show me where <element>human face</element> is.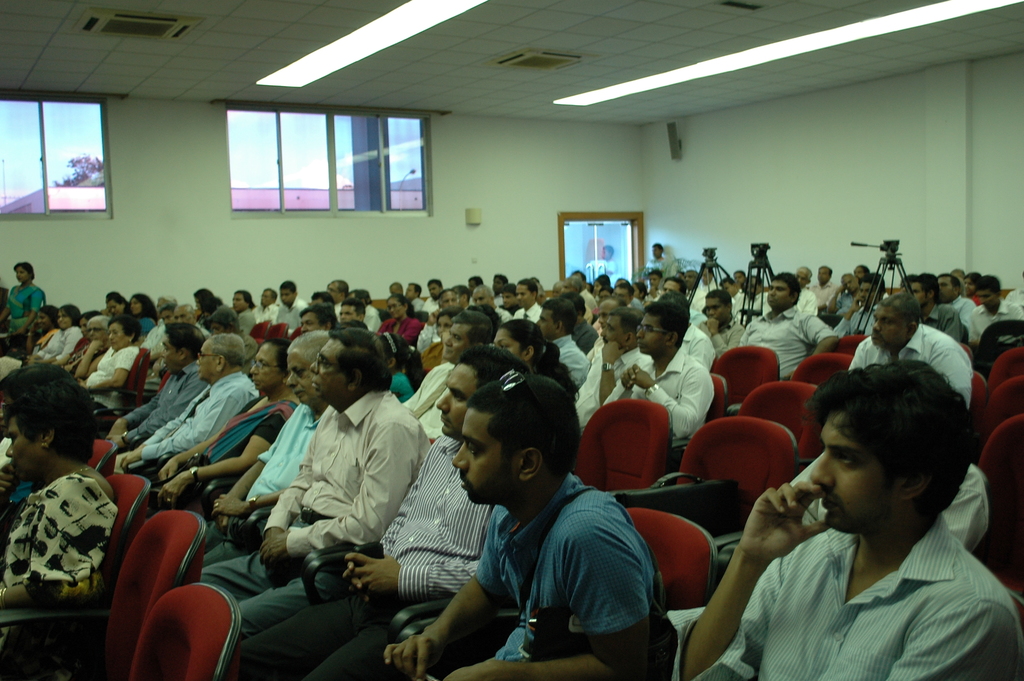
<element>human face</element> is at left=280, top=289, right=294, bottom=304.
